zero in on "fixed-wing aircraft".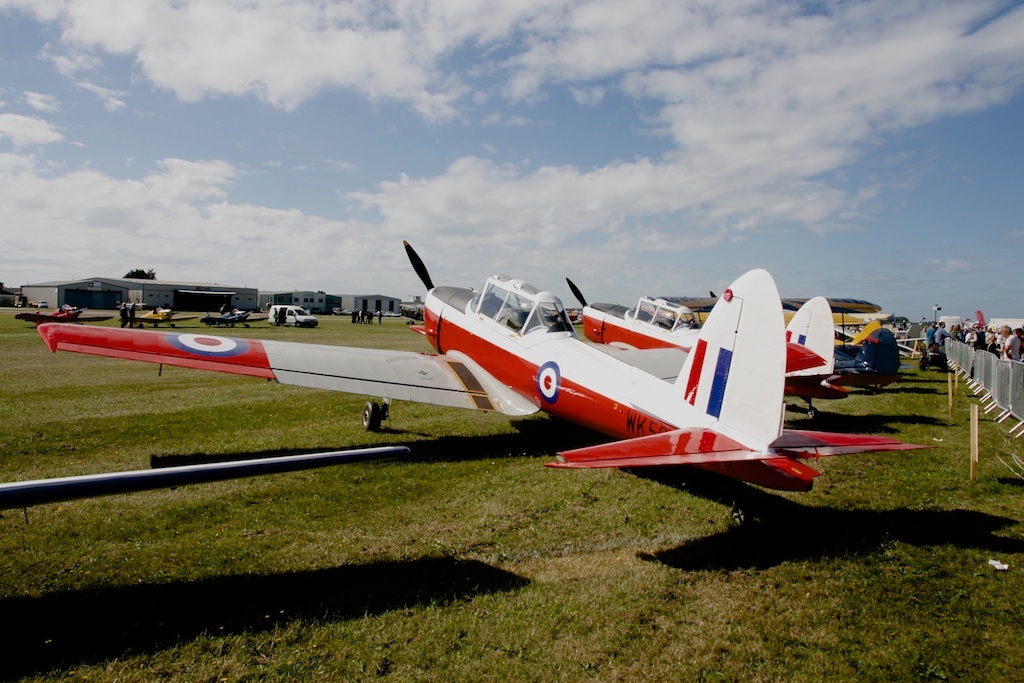
Zeroed in: 11,296,112,329.
